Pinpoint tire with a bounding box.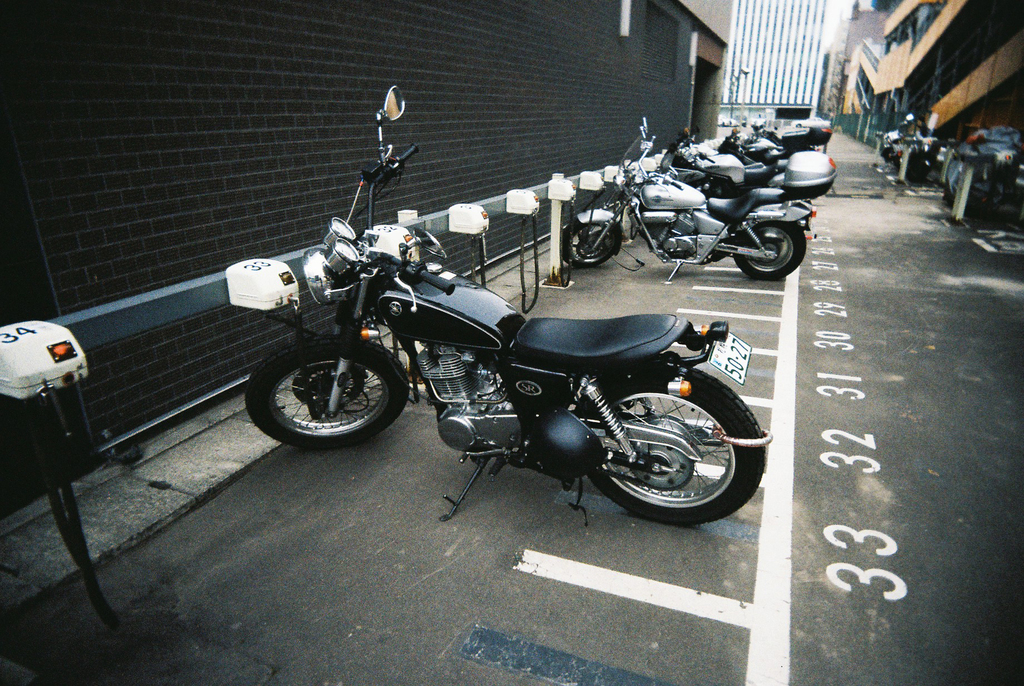
region(250, 348, 412, 446).
